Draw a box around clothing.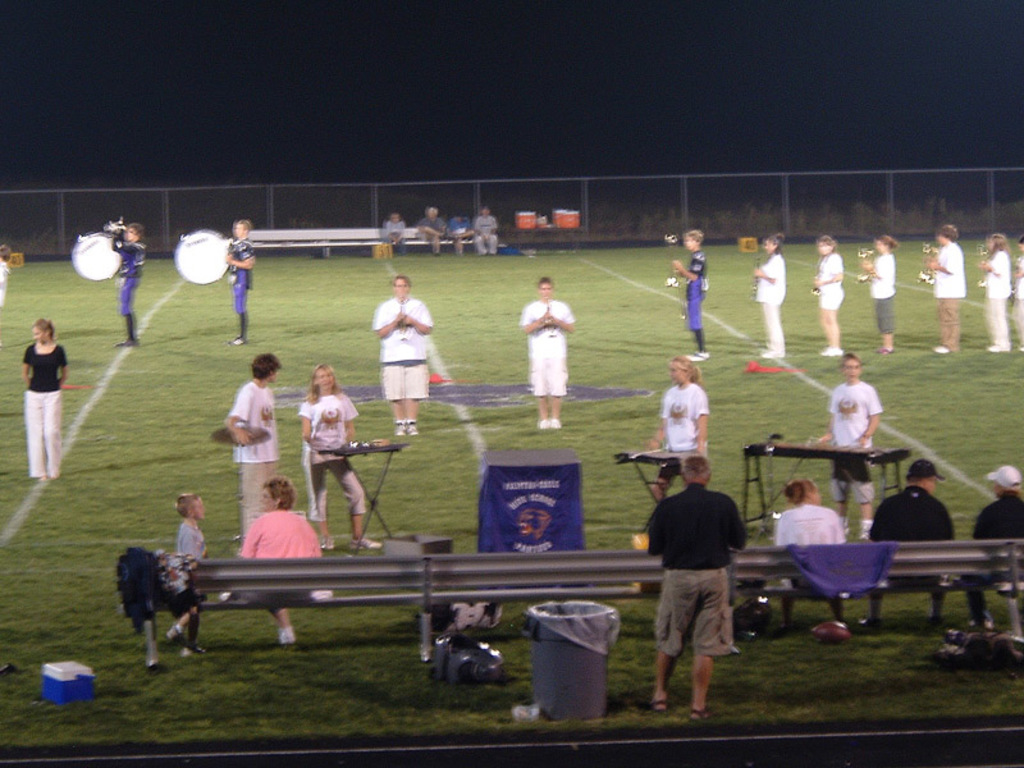
984,250,1011,348.
